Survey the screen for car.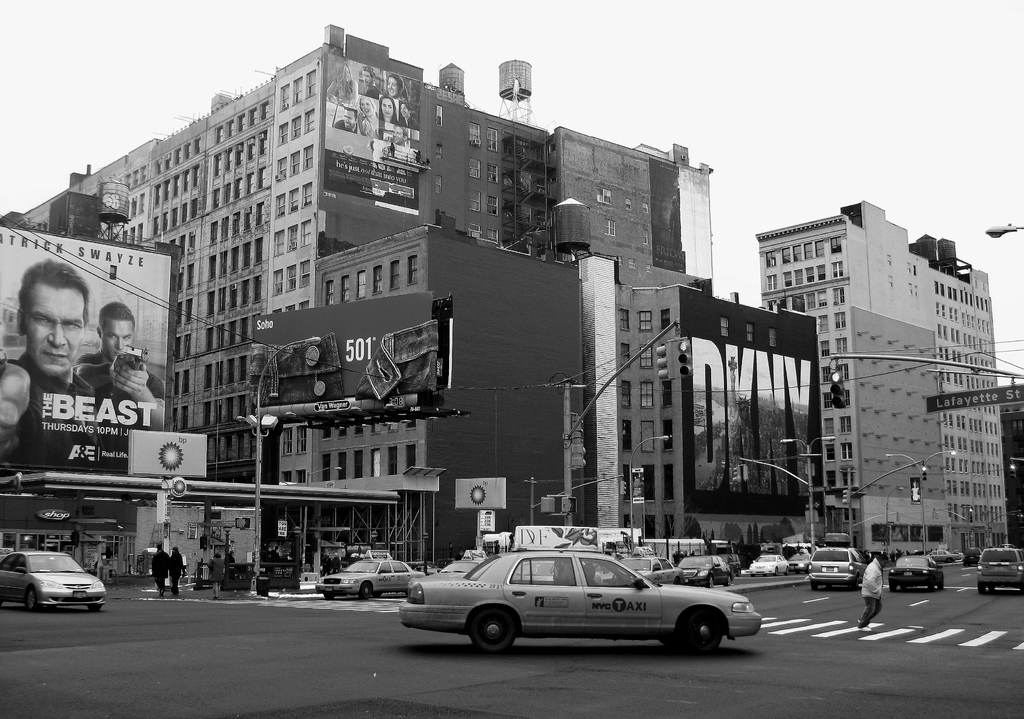
Survey found: <bbox>976, 547, 1023, 590</bbox>.
